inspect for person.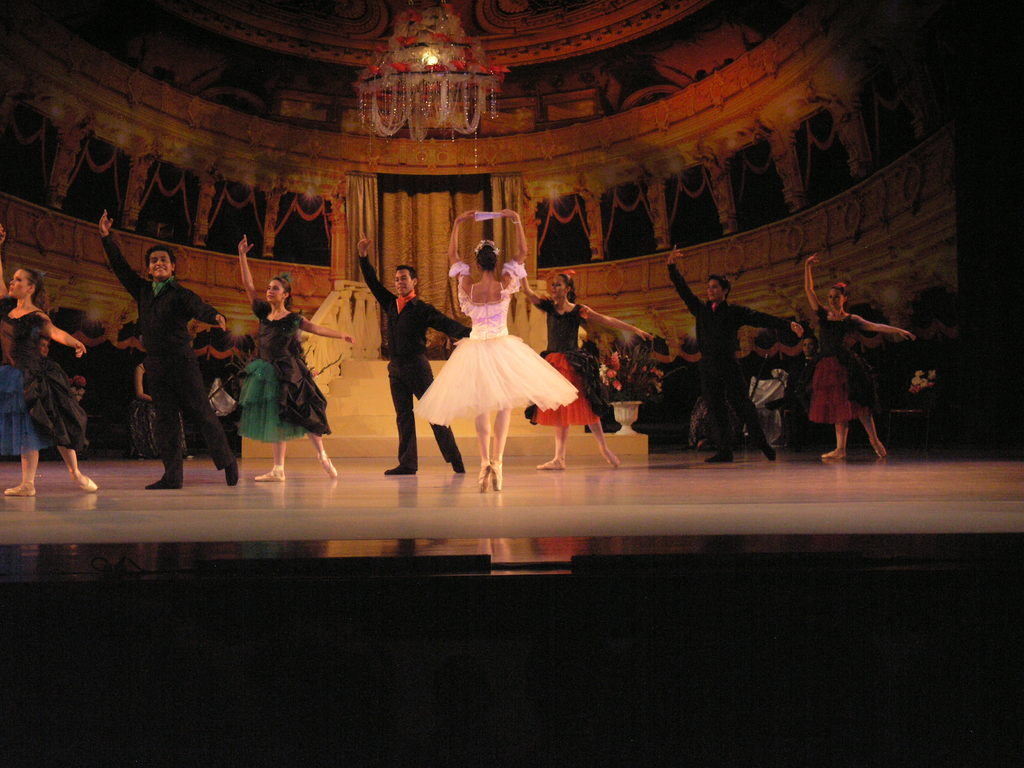
Inspection: rect(684, 246, 792, 468).
